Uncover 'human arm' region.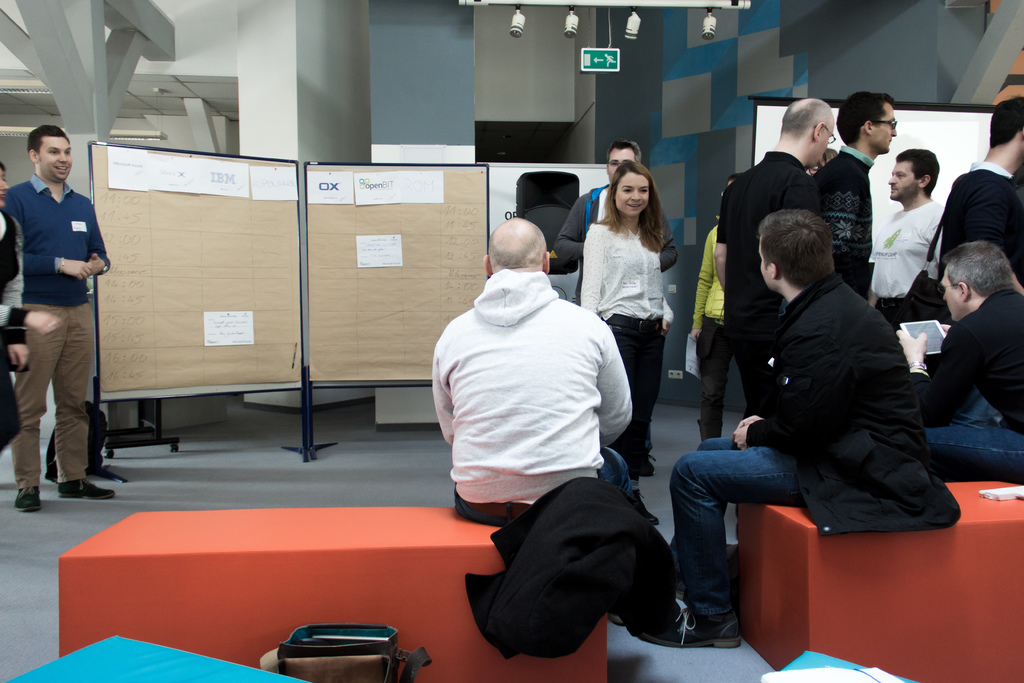
Uncovered: BBox(705, 183, 738, 302).
